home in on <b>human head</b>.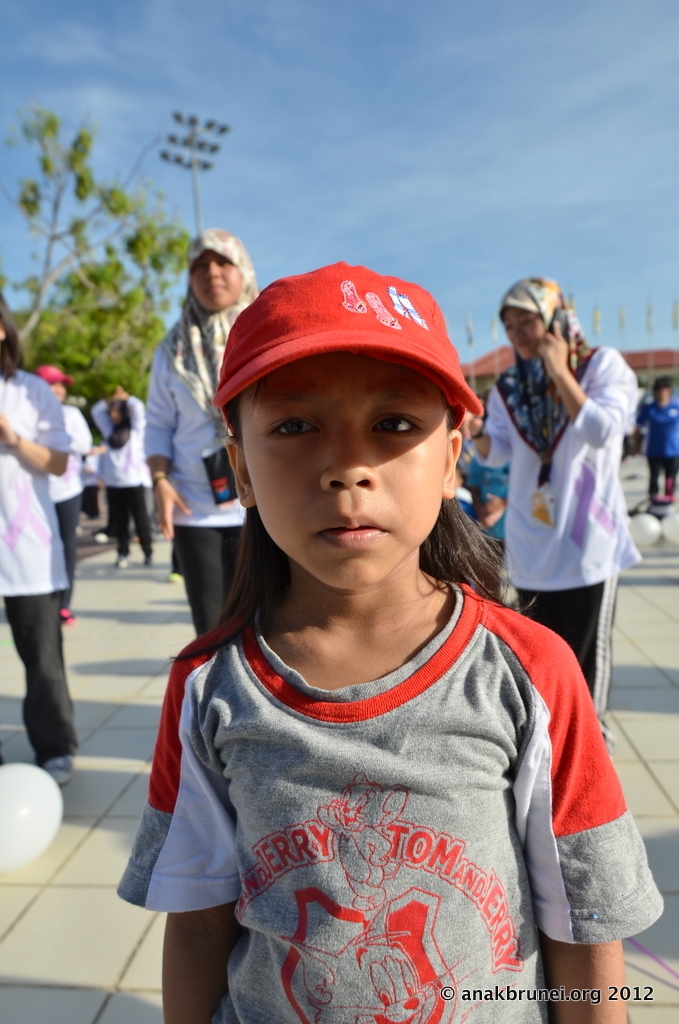
Homed in at [104,390,135,429].
